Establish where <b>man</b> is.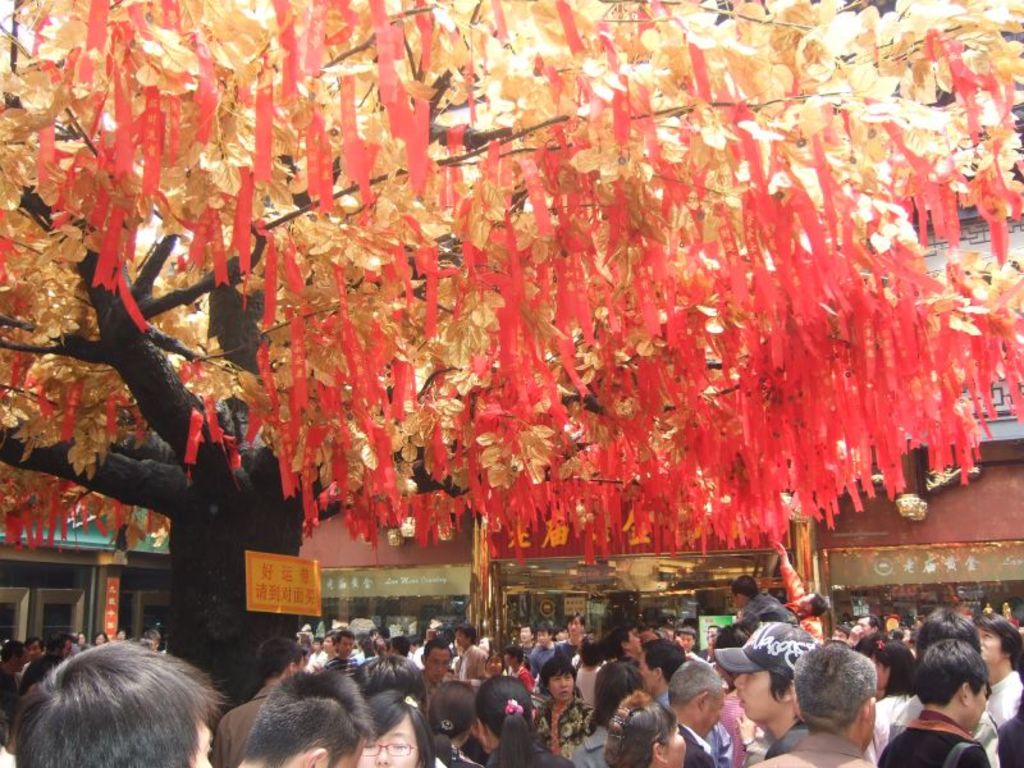
Established at {"left": 964, "top": 611, "right": 1023, "bottom": 767}.
